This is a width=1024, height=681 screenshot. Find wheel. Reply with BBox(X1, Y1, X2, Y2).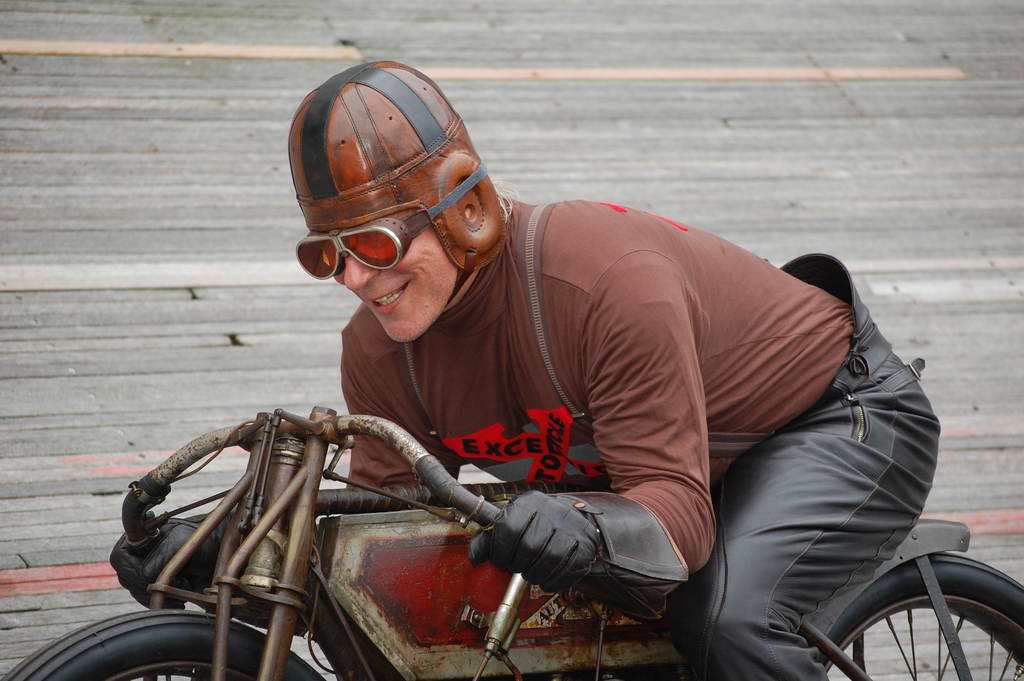
BBox(819, 546, 999, 673).
